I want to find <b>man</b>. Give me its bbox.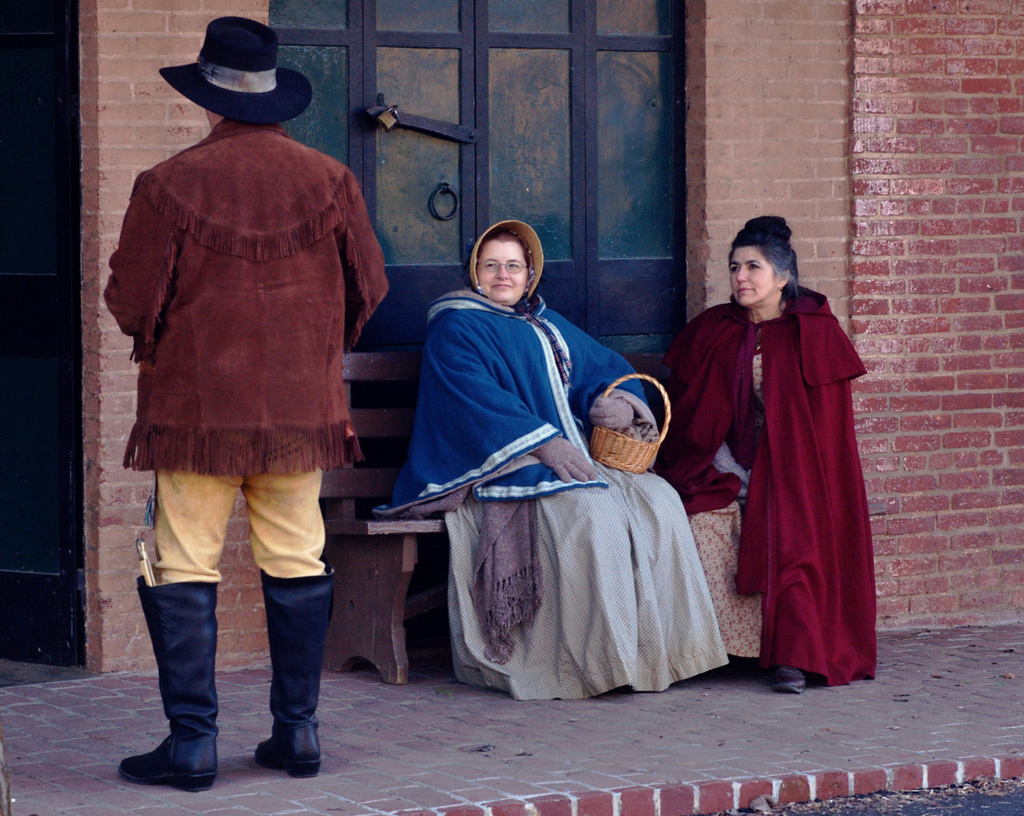
region(98, 12, 399, 785).
